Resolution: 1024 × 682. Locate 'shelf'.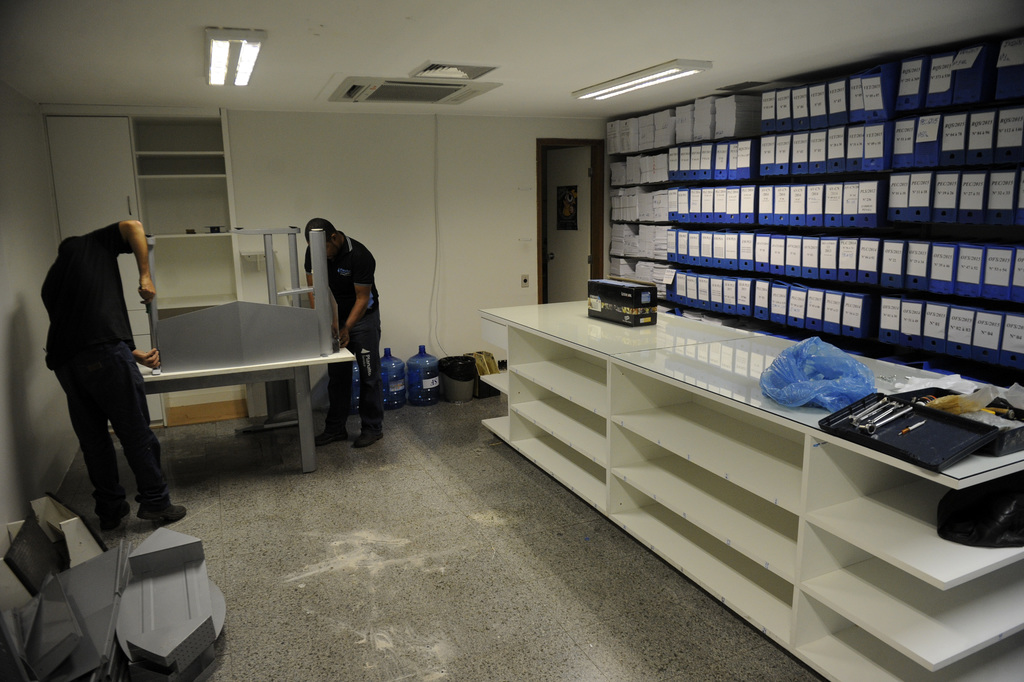
l=584, t=328, r=819, b=648.
